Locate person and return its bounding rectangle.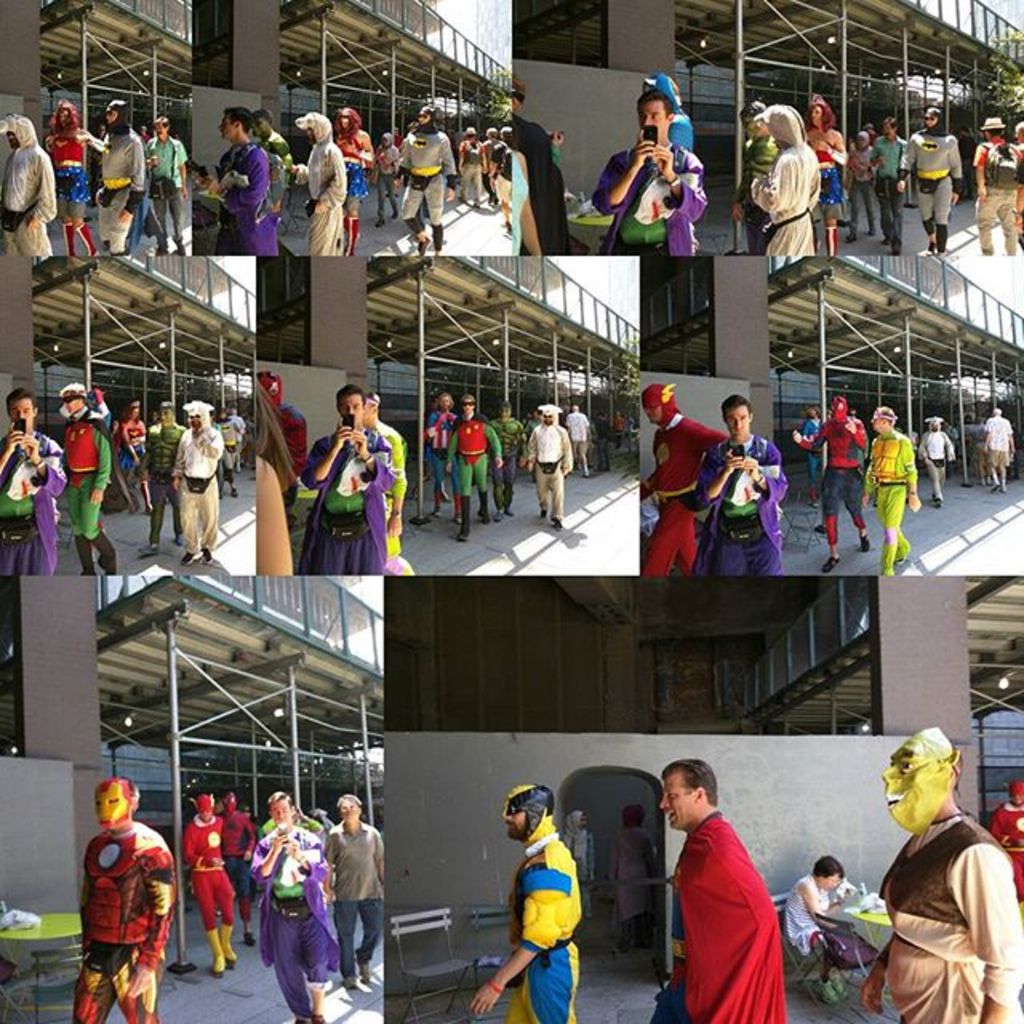
pyautogui.locateOnScreen(890, 98, 965, 258).
